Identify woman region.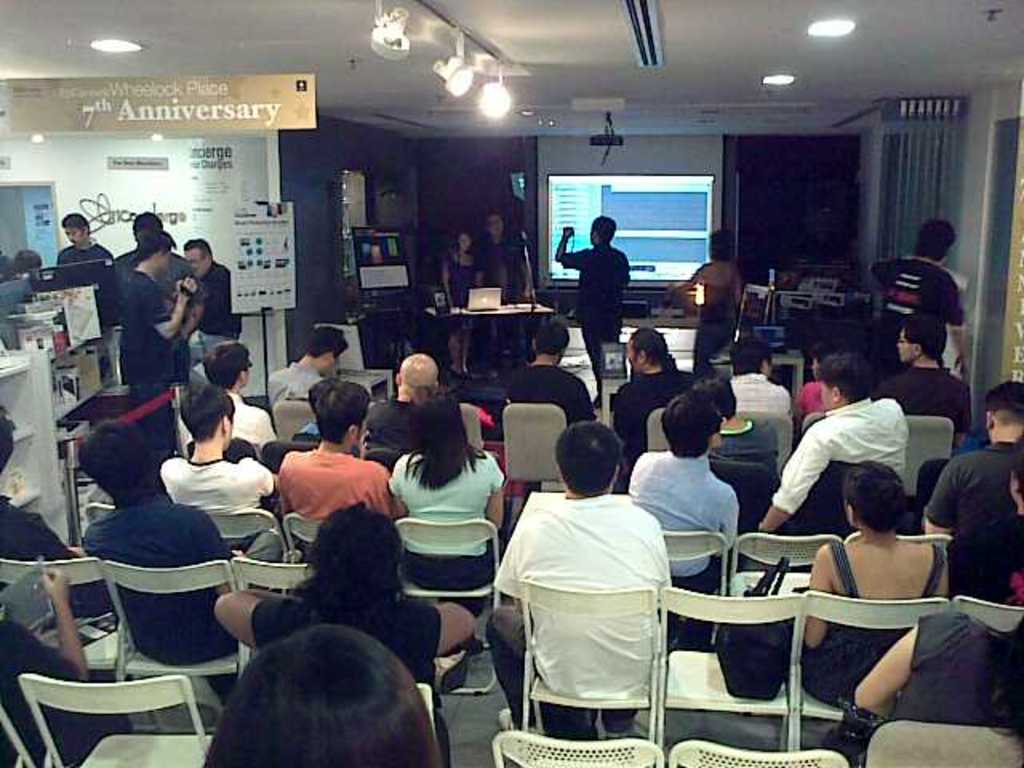
Region: box=[434, 229, 482, 373].
